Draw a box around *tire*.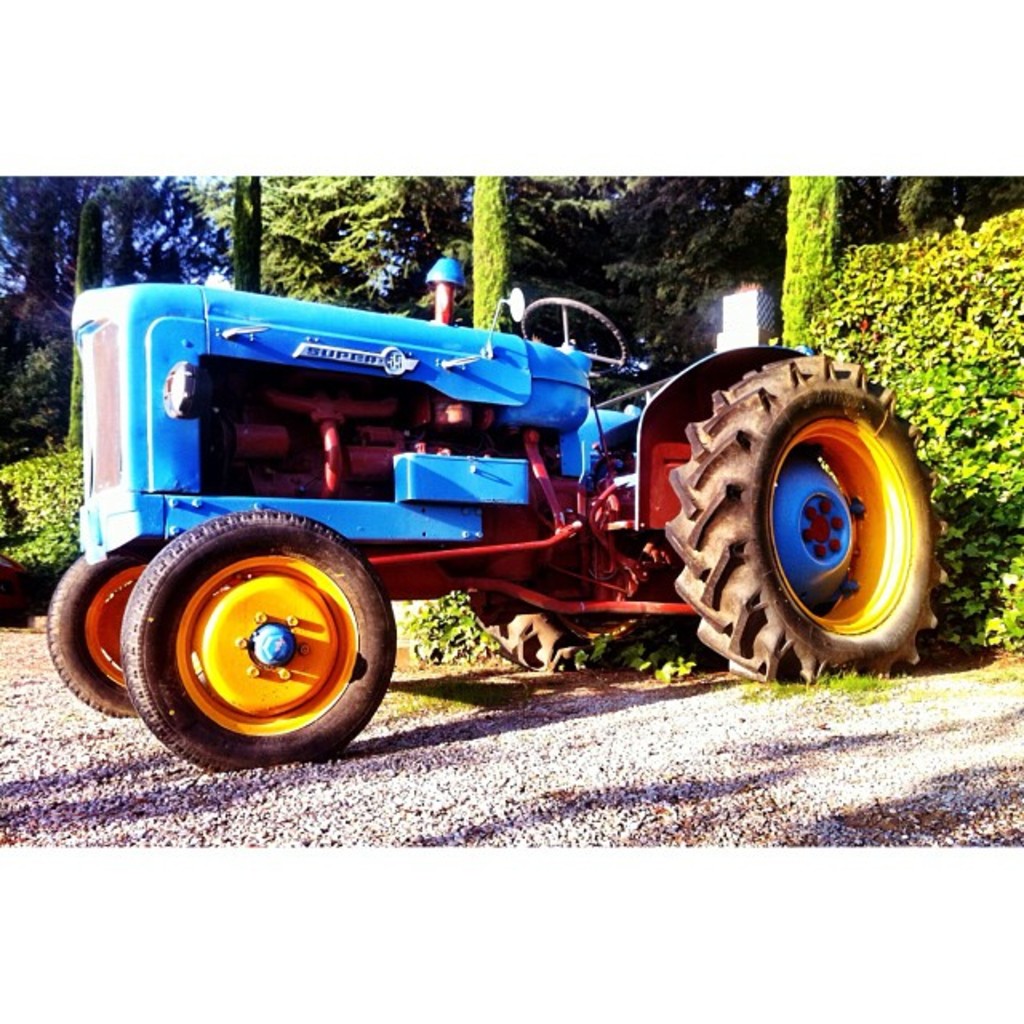
bbox(672, 355, 941, 669).
